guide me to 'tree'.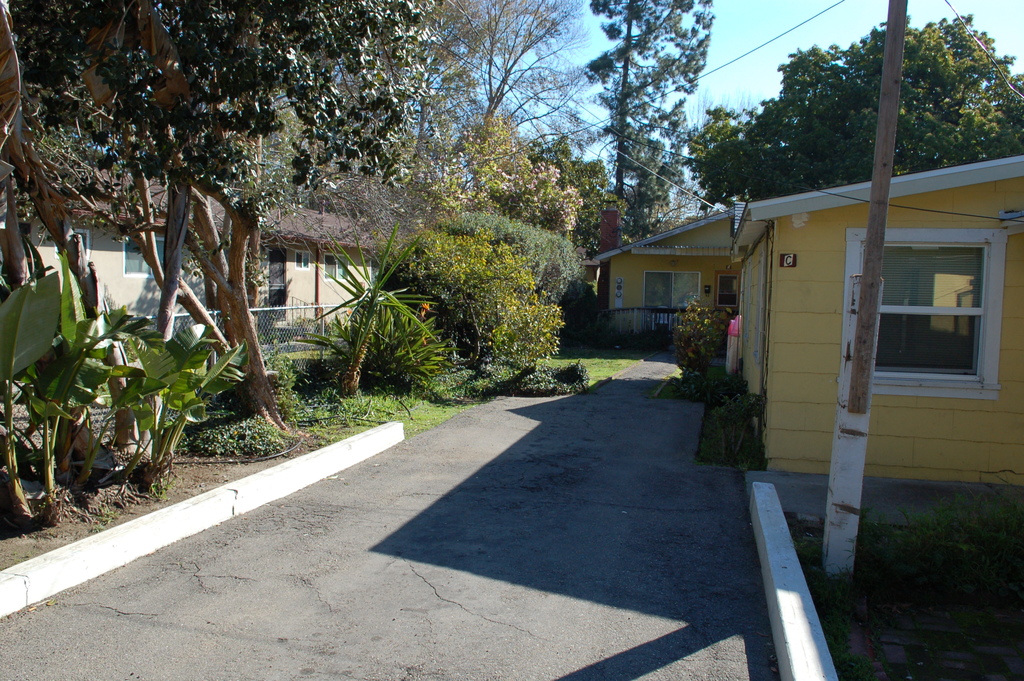
Guidance: {"x1": 689, "y1": 10, "x2": 1023, "y2": 203}.
